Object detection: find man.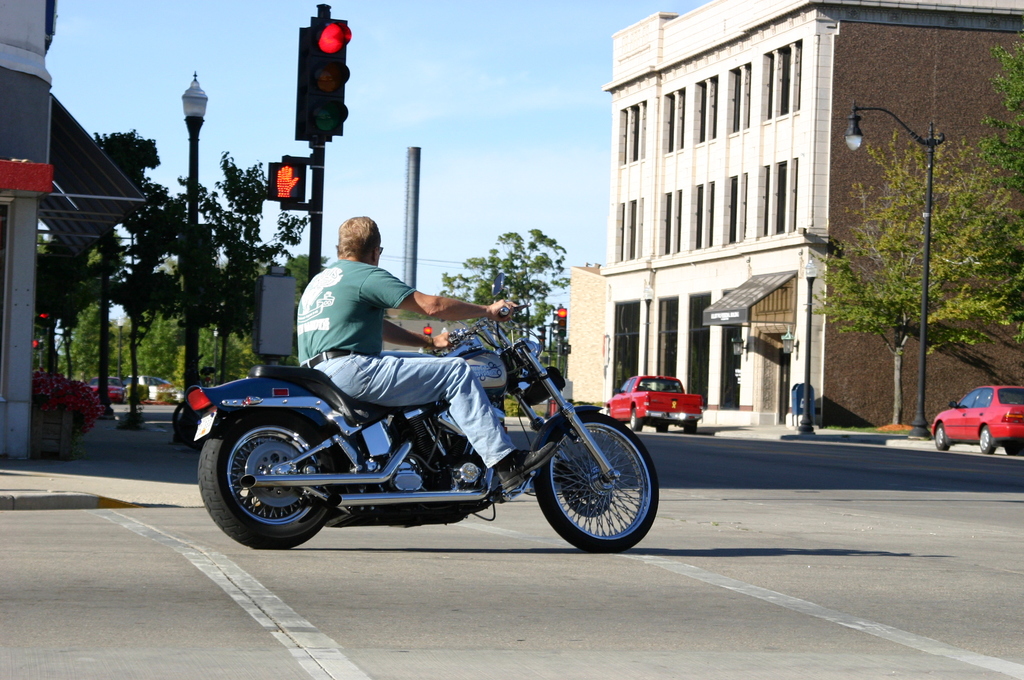
[x1=298, y1=216, x2=557, y2=495].
